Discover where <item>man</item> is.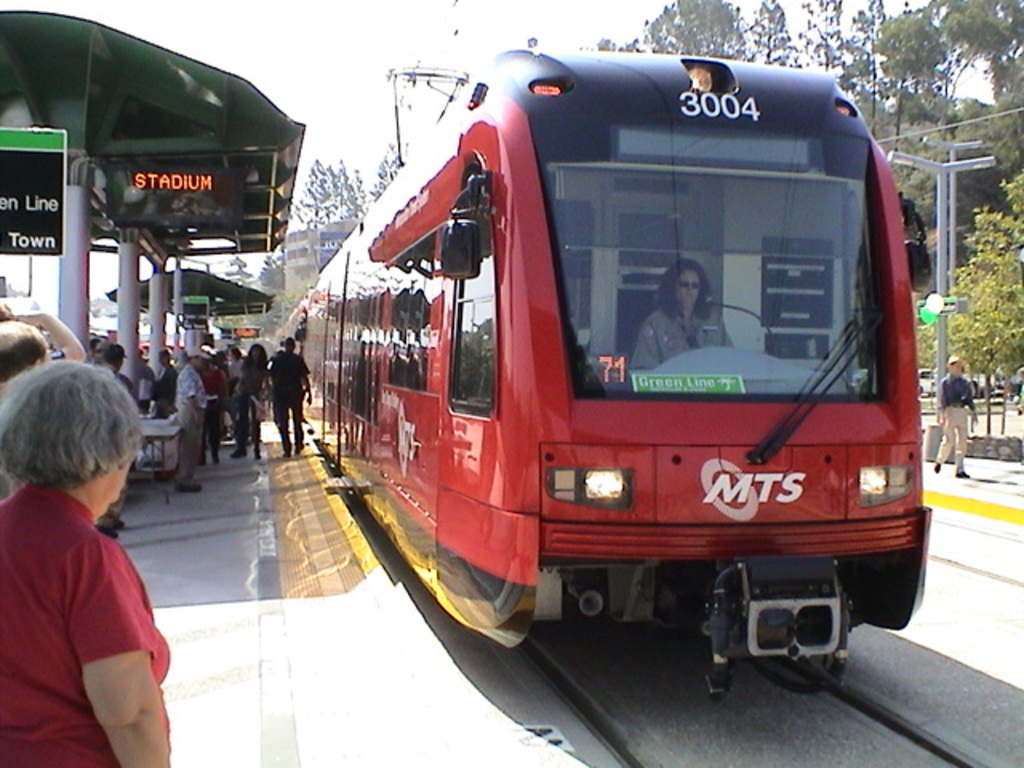
Discovered at bbox=(267, 334, 312, 459).
